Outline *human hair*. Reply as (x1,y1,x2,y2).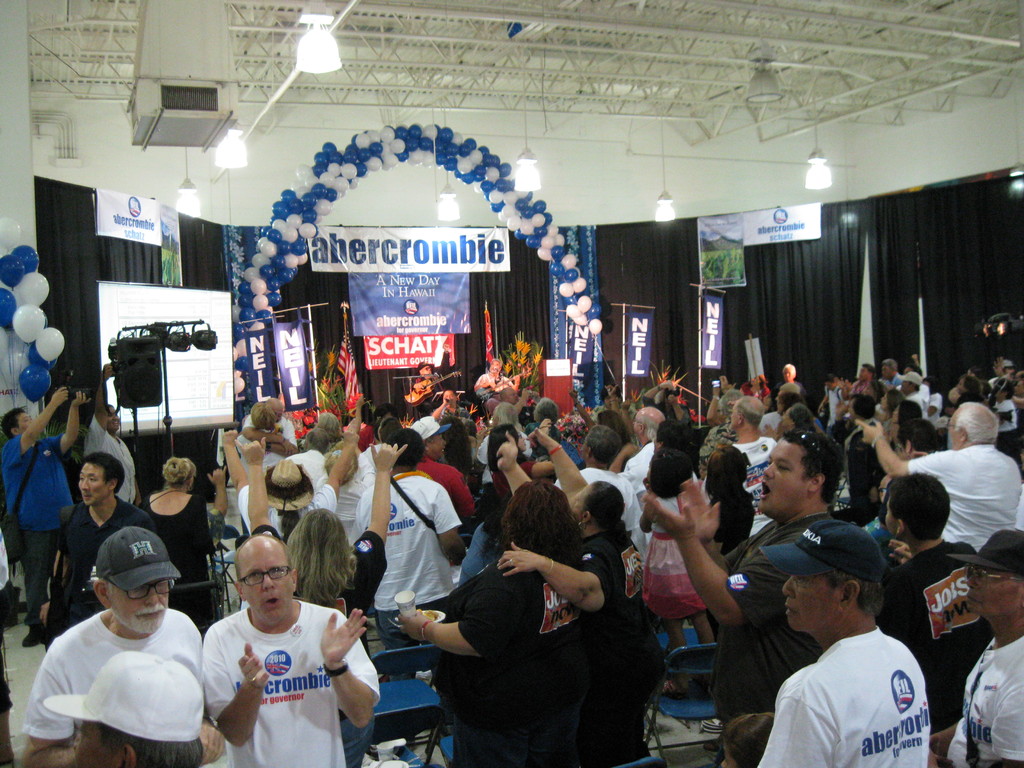
(789,401,813,431).
